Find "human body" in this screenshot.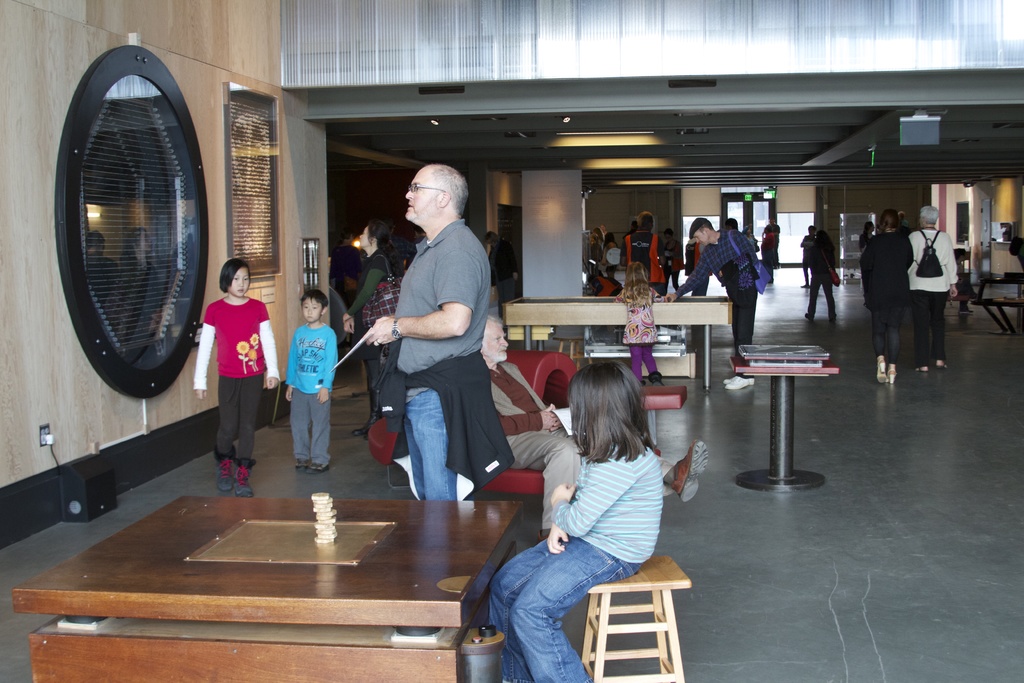
The bounding box for "human body" is 909:202:963:372.
